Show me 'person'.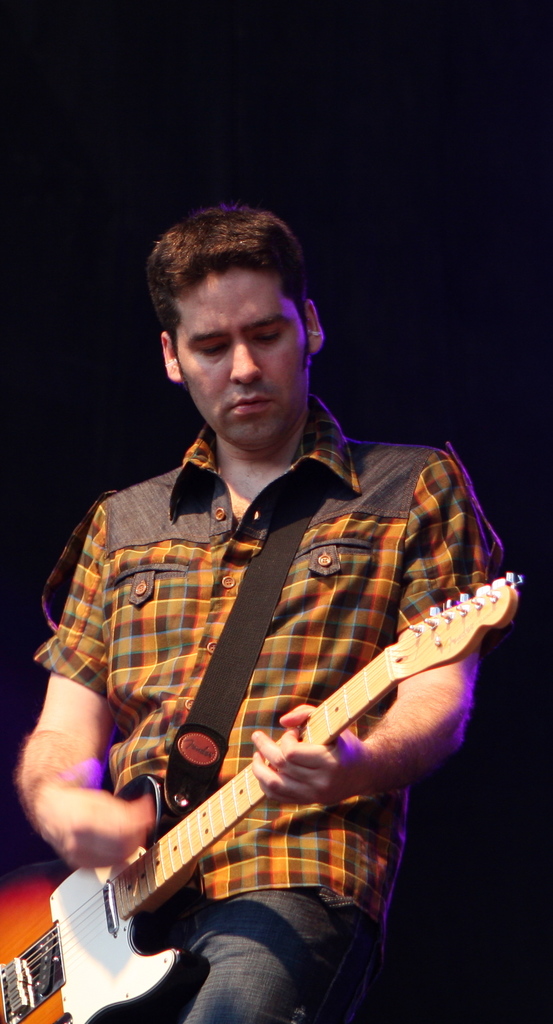
'person' is here: BBox(52, 195, 513, 1023).
